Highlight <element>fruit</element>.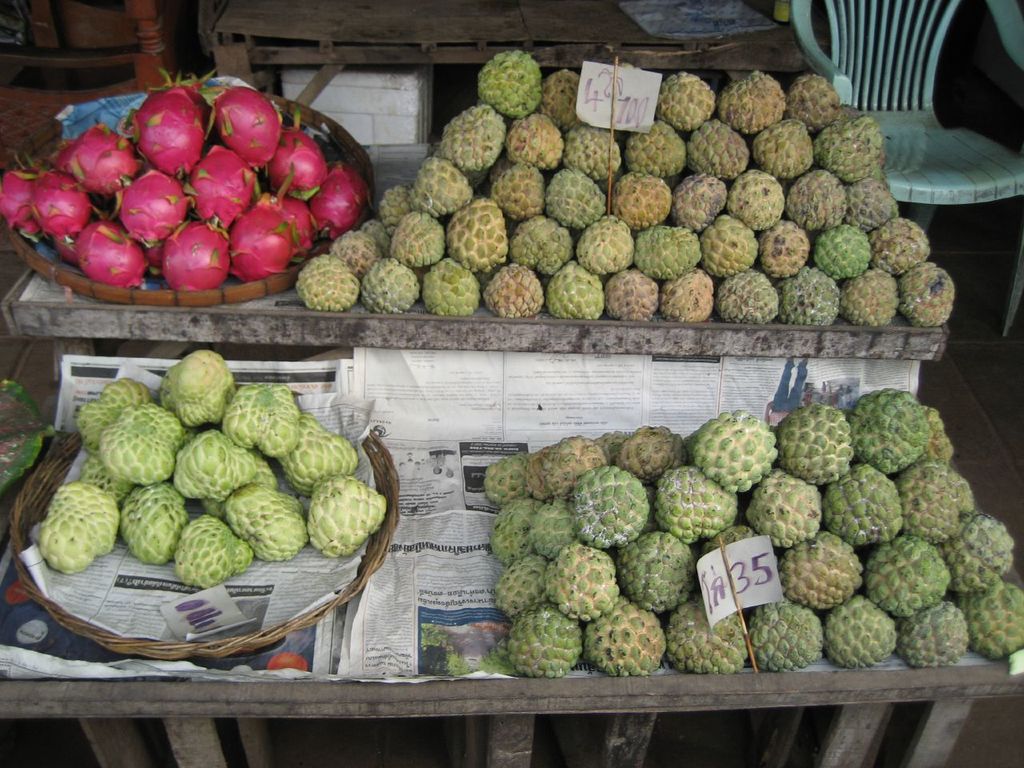
Highlighted region: [x1=574, y1=463, x2=650, y2=547].
